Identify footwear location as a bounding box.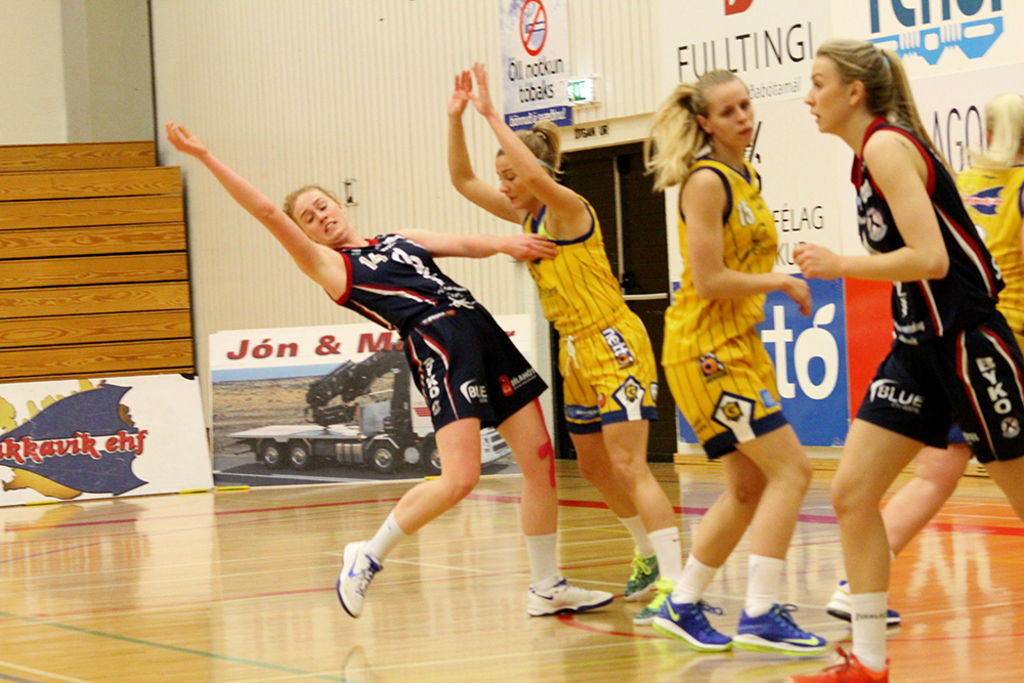
l=640, t=588, r=733, b=657.
